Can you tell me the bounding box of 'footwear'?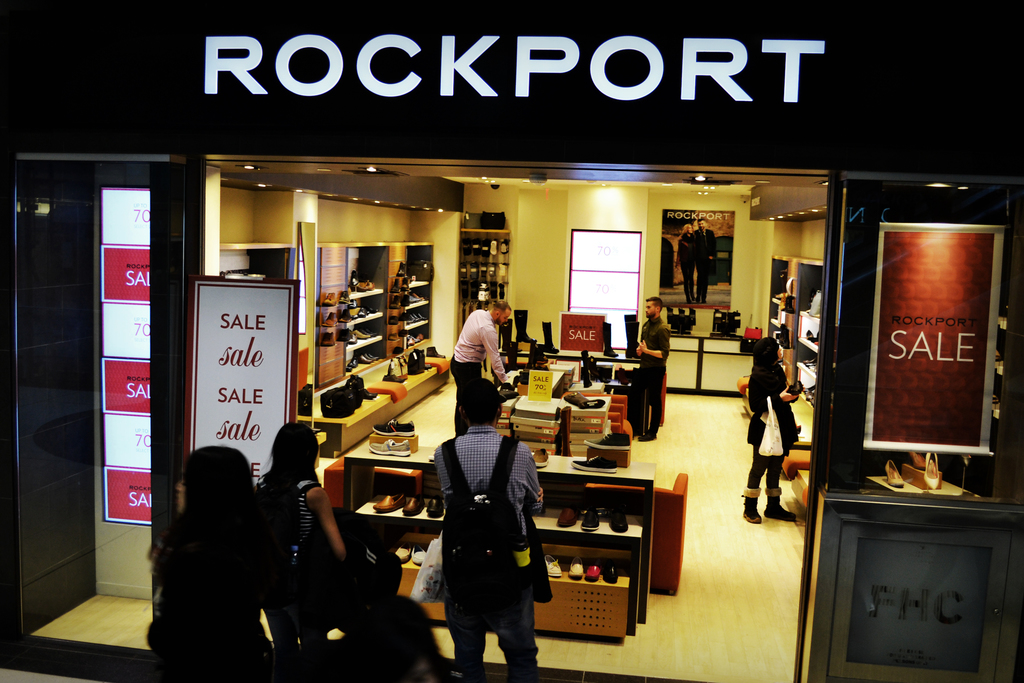
bbox(406, 496, 428, 514).
